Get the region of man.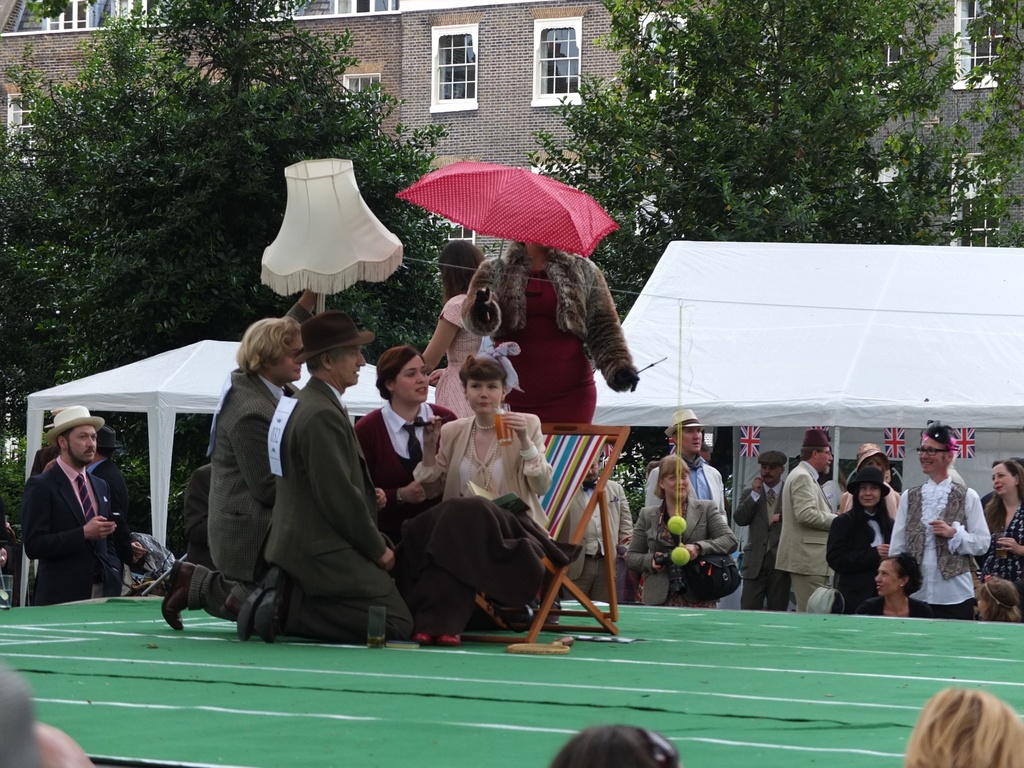
box=[644, 409, 735, 609].
